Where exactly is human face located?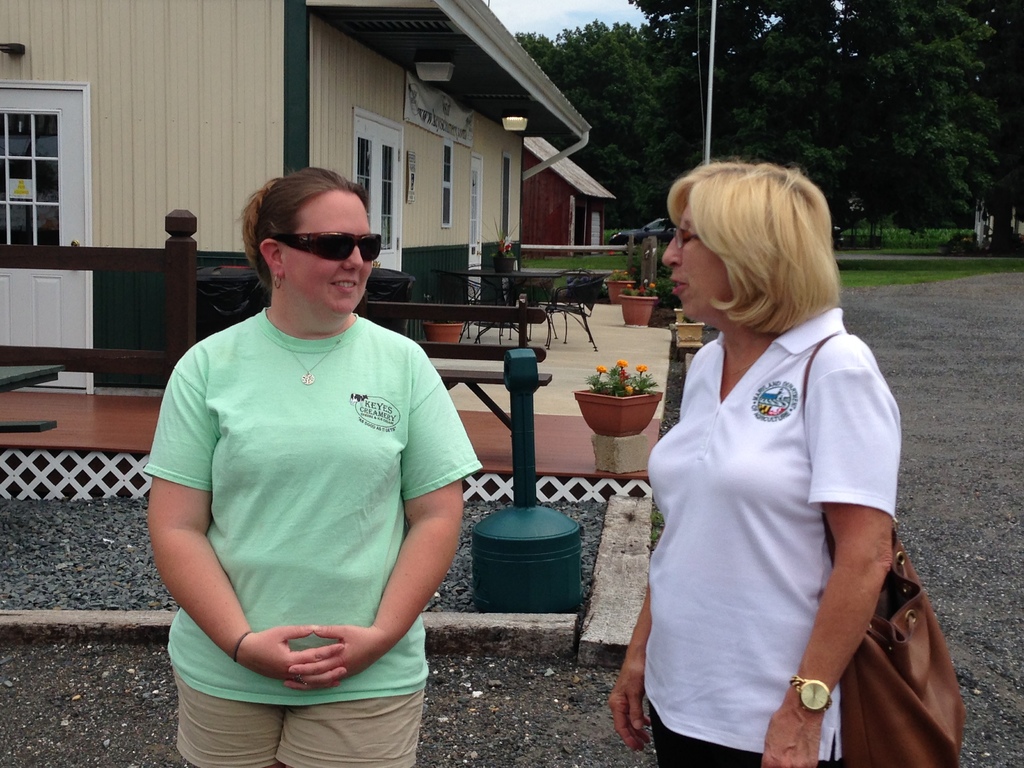
Its bounding box is box=[291, 192, 377, 314].
